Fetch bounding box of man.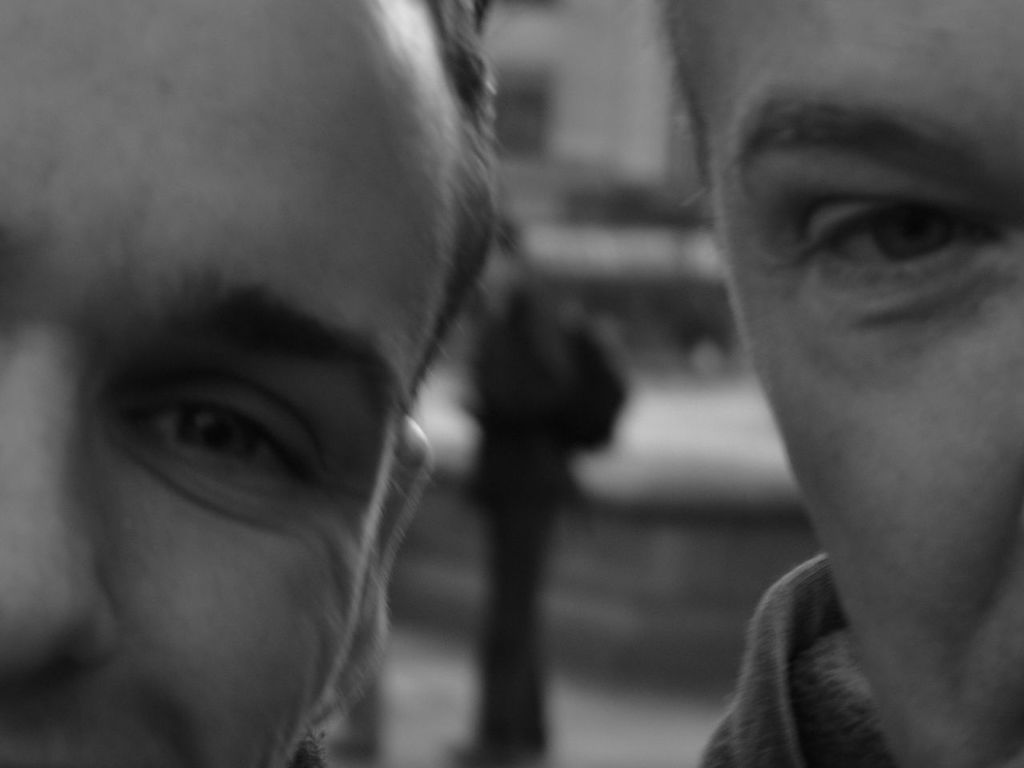
Bbox: box(0, 0, 493, 767).
